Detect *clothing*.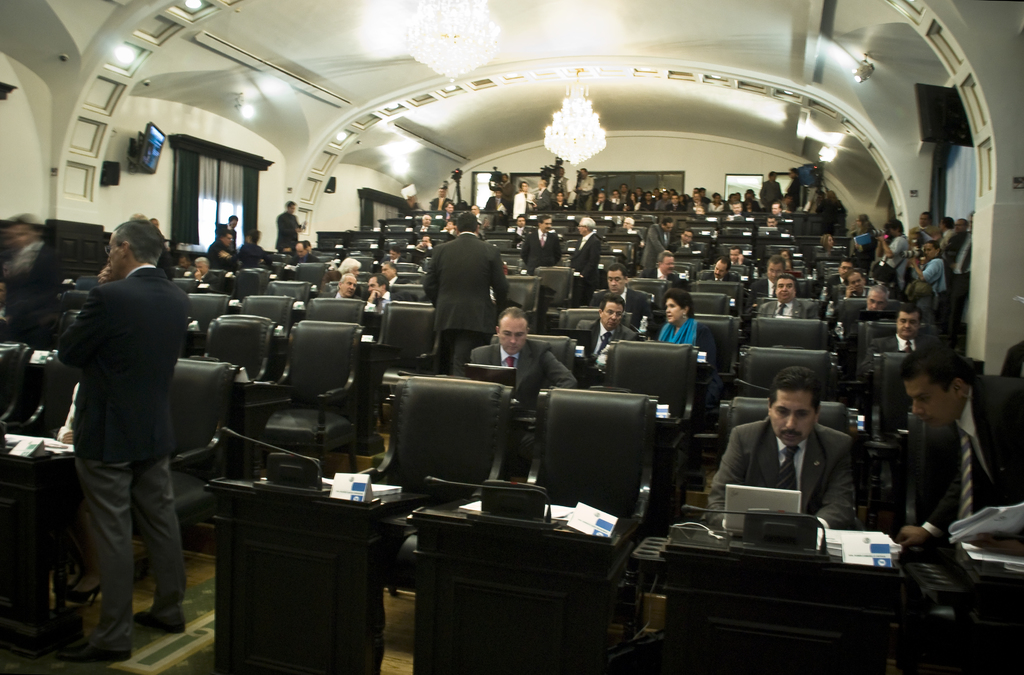
Detected at region(0, 241, 67, 344).
